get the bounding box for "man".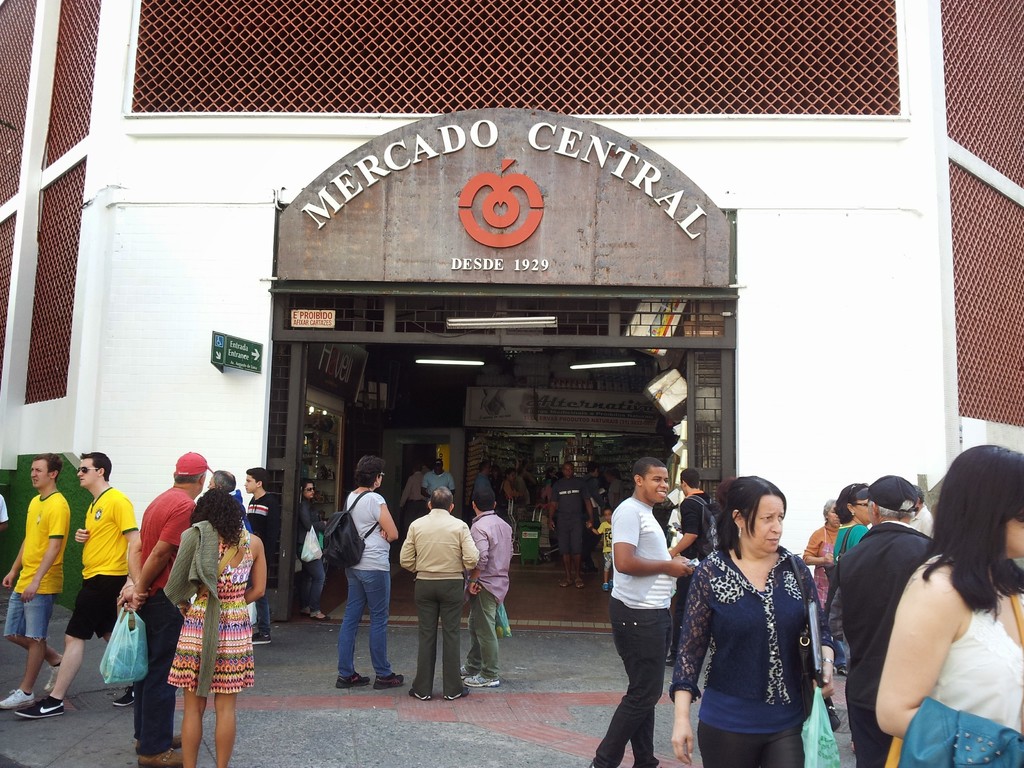
(19, 452, 134, 715).
